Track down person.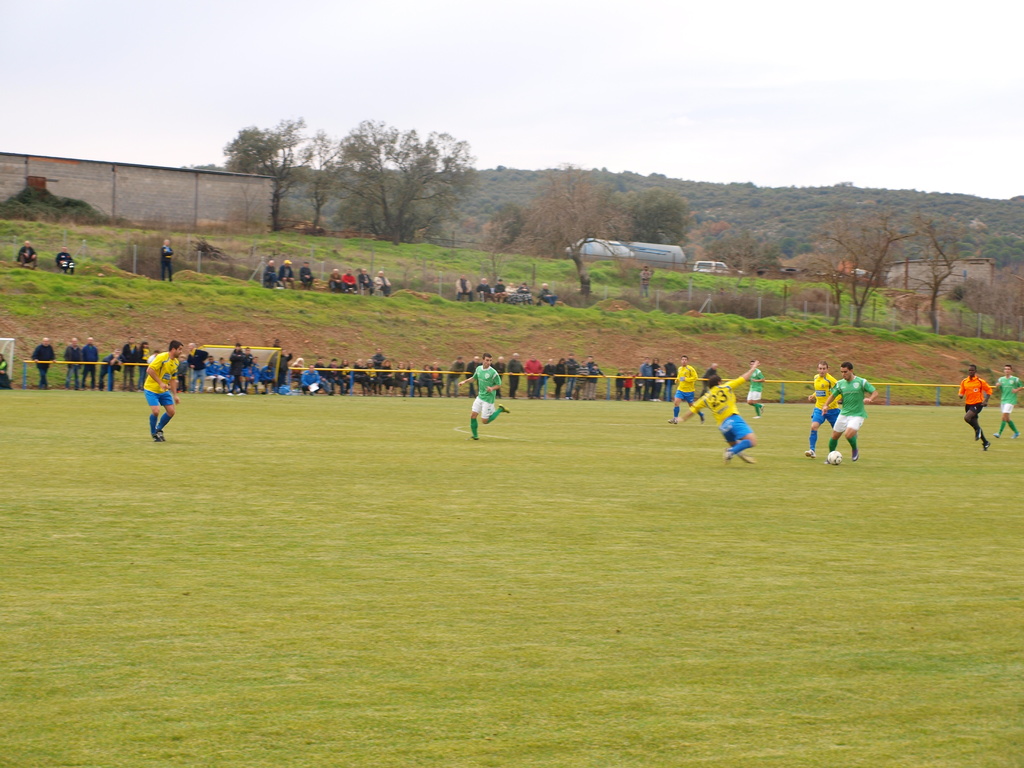
Tracked to box=[672, 358, 760, 465].
